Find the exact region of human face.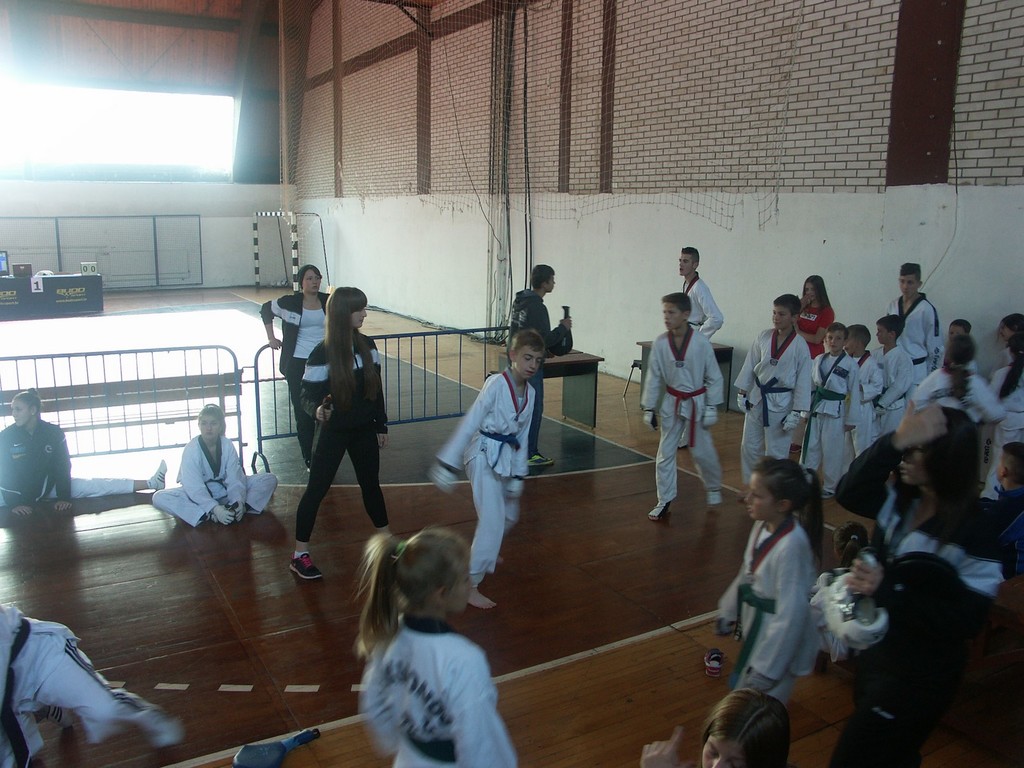
Exact region: 678 250 694 276.
